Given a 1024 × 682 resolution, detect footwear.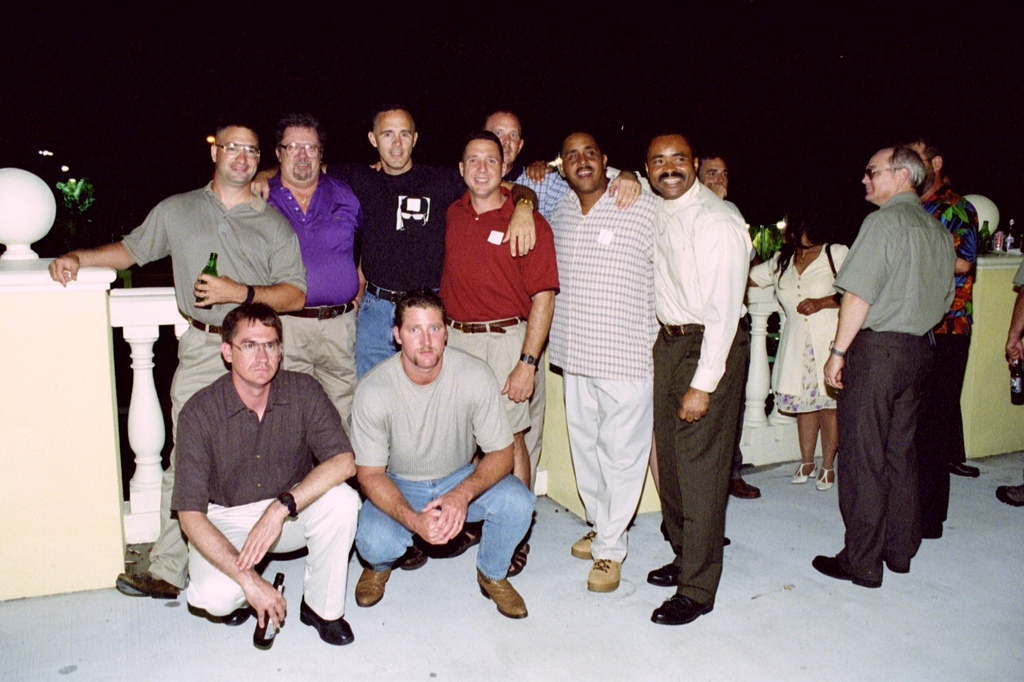
<region>587, 556, 623, 593</region>.
